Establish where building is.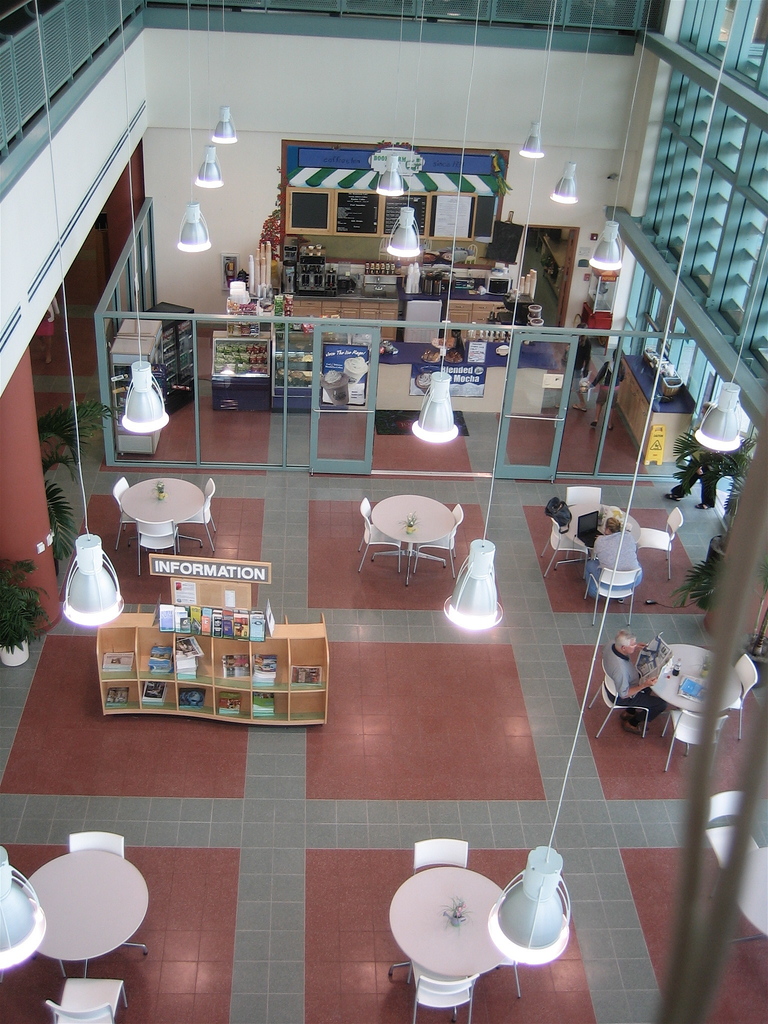
Established at region(0, 0, 767, 1023).
